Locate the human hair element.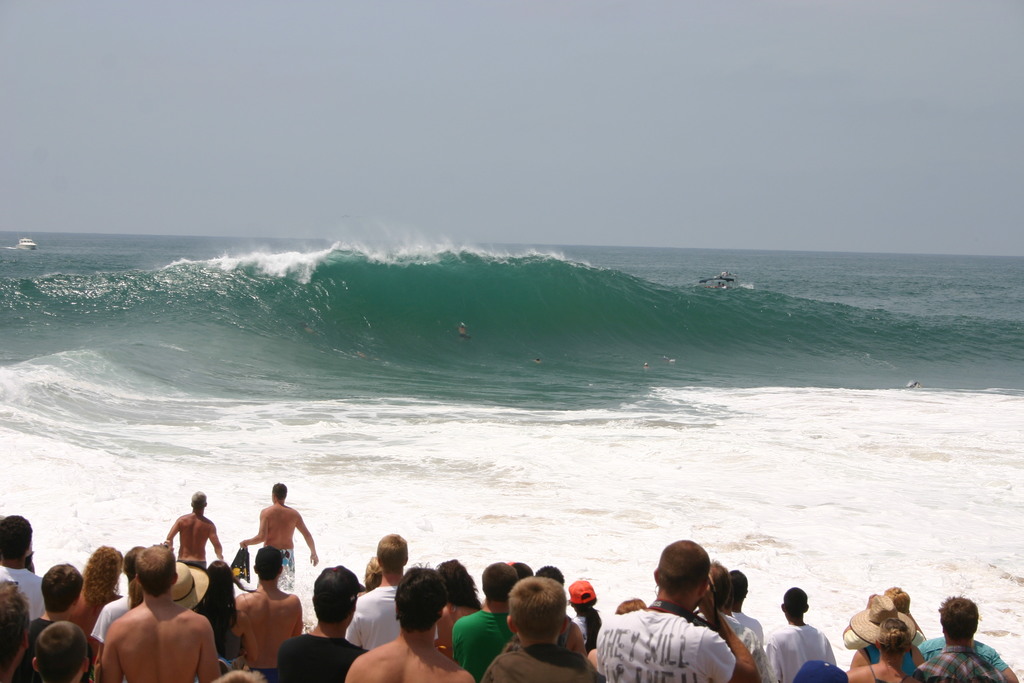
Element bbox: 654,539,712,601.
